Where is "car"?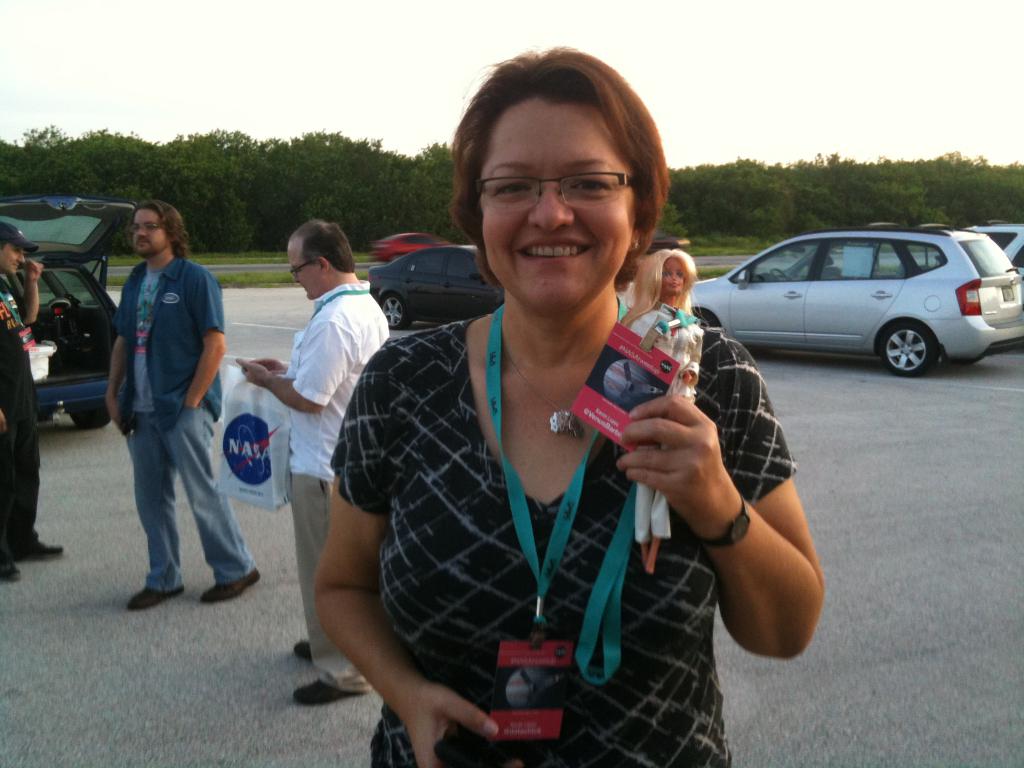
362 227 446 259.
